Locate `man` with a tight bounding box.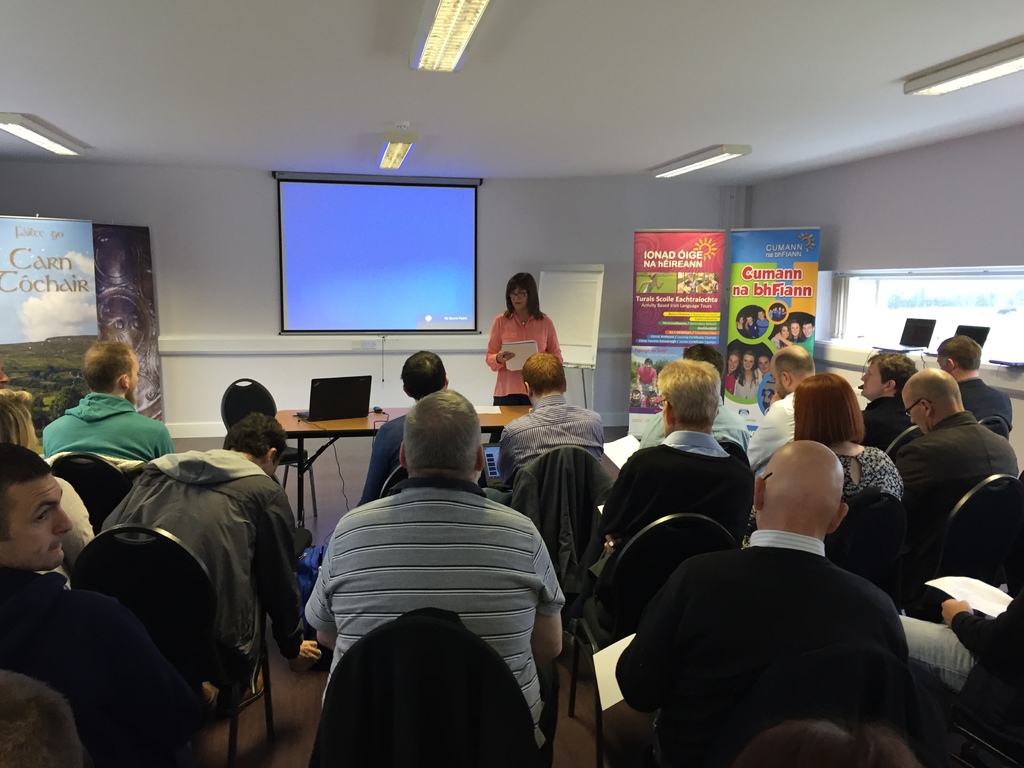
bbox=[501, 348, 607, 502].
